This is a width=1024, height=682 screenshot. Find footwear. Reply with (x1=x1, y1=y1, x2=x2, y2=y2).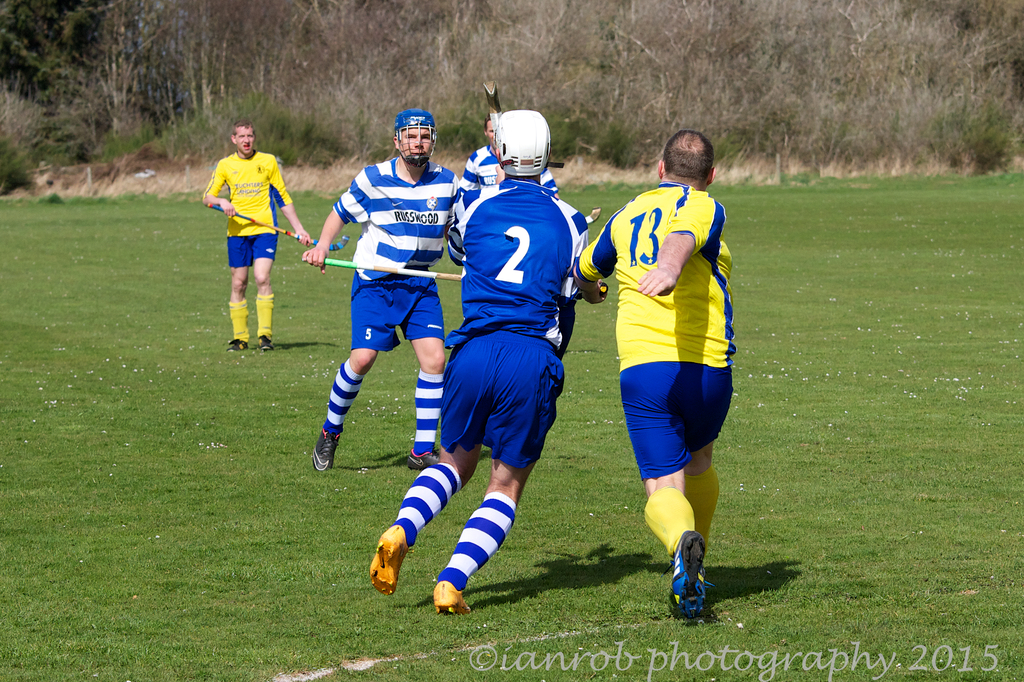
(x1=252, y1=334, x2=273, y2=355).
